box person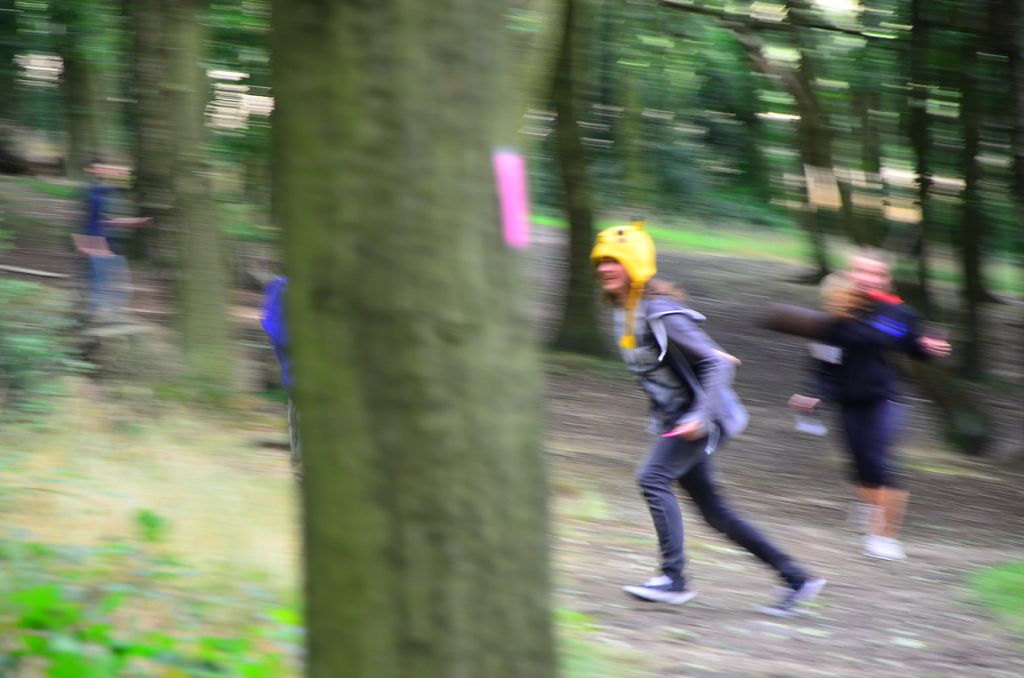
(x1=254, y1=272, x2=299, y2=478)
